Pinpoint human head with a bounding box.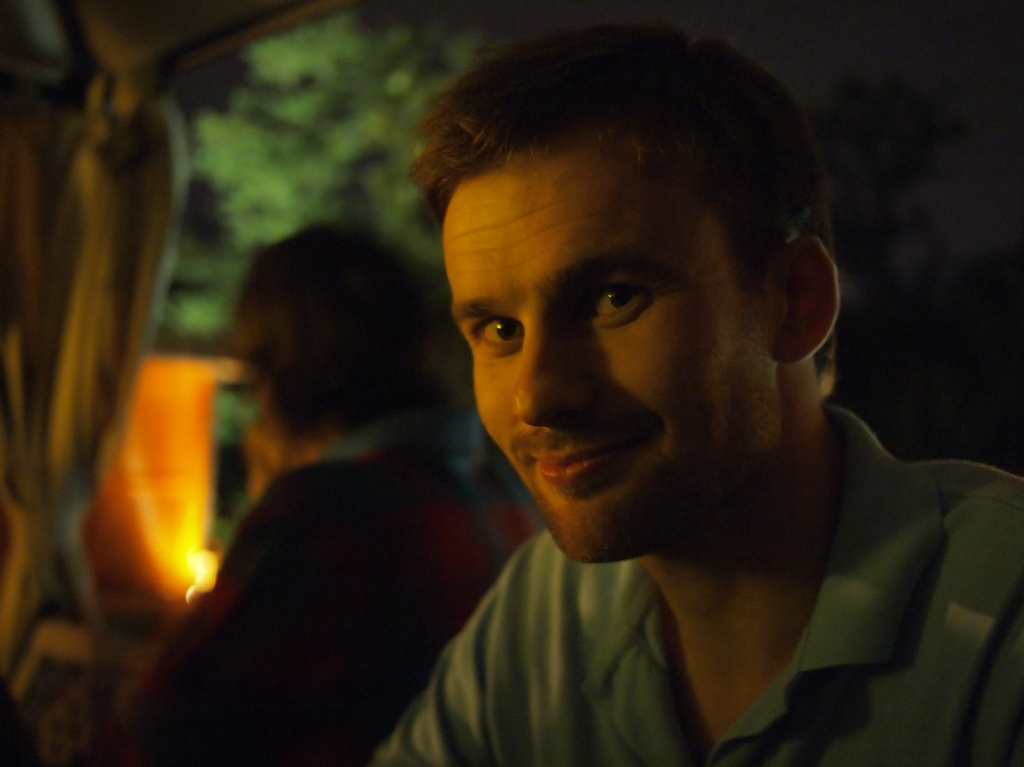
left=445, top=43, right=813, bottom=509.
